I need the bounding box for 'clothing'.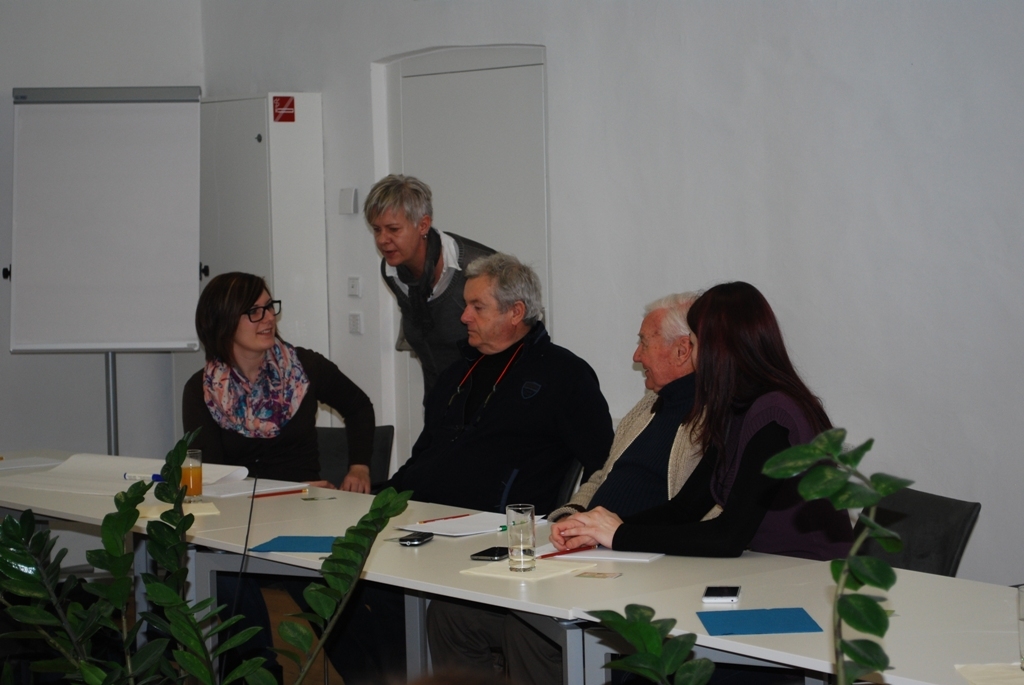
Here it is: [x1=379, y1=220, x2=502, y2=426].
